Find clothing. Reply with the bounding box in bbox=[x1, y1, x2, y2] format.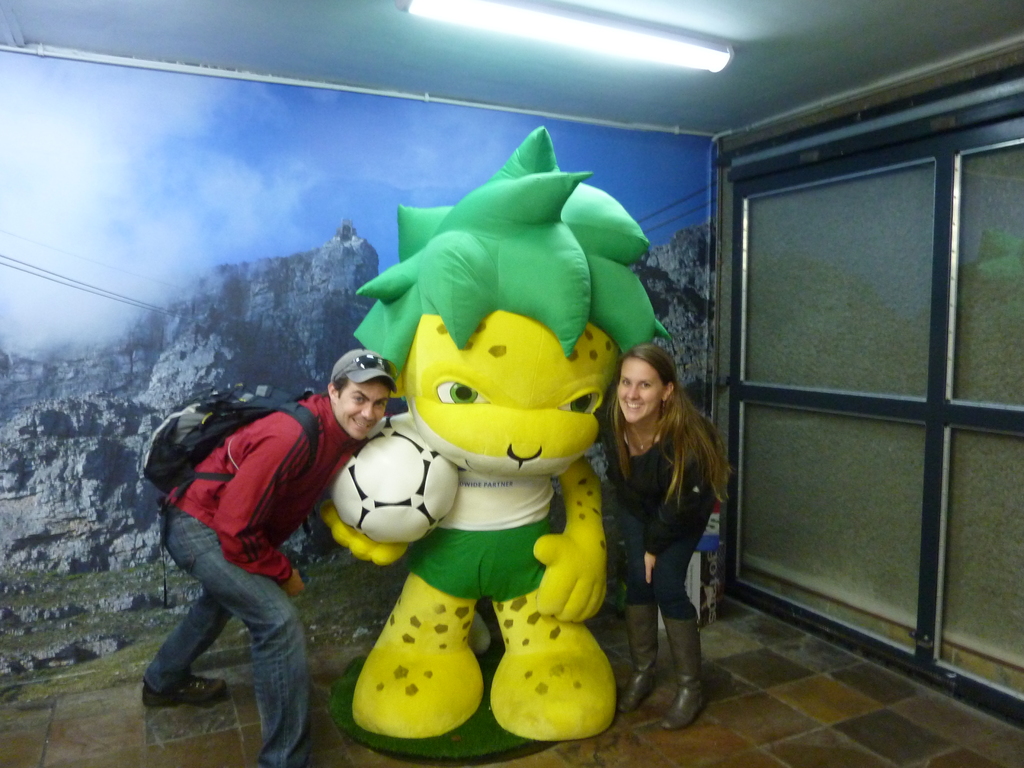
bbox=[401, 415, 559, 609].
